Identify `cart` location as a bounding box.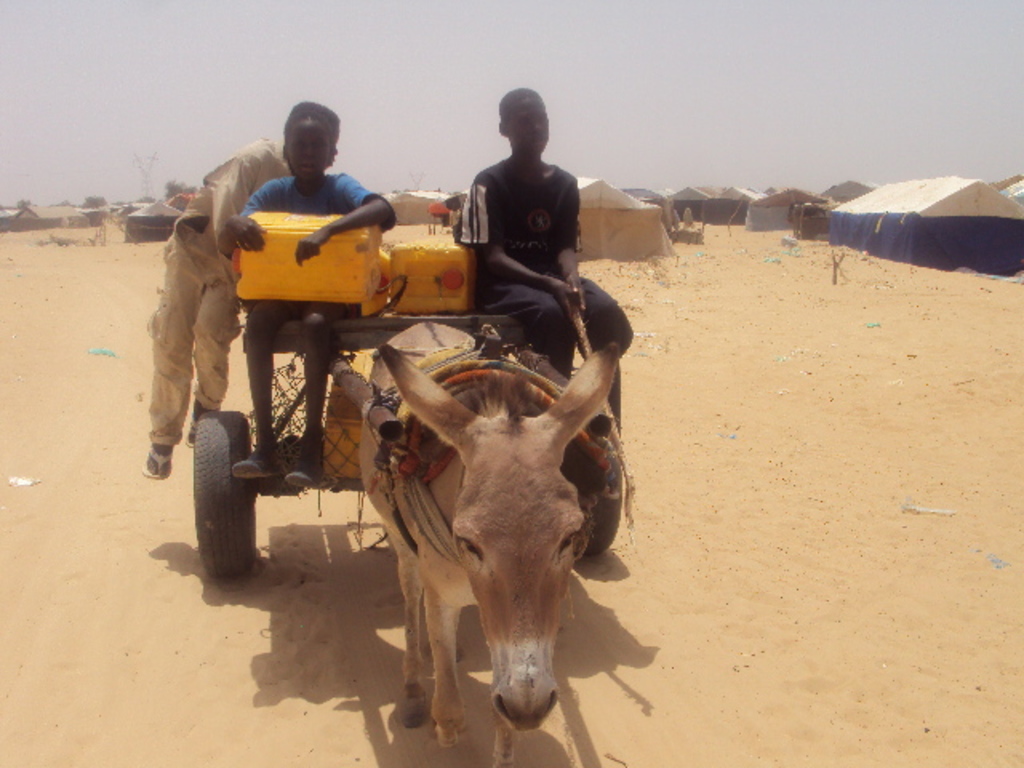
(left=192, top=306, right=622, bottom=582).
